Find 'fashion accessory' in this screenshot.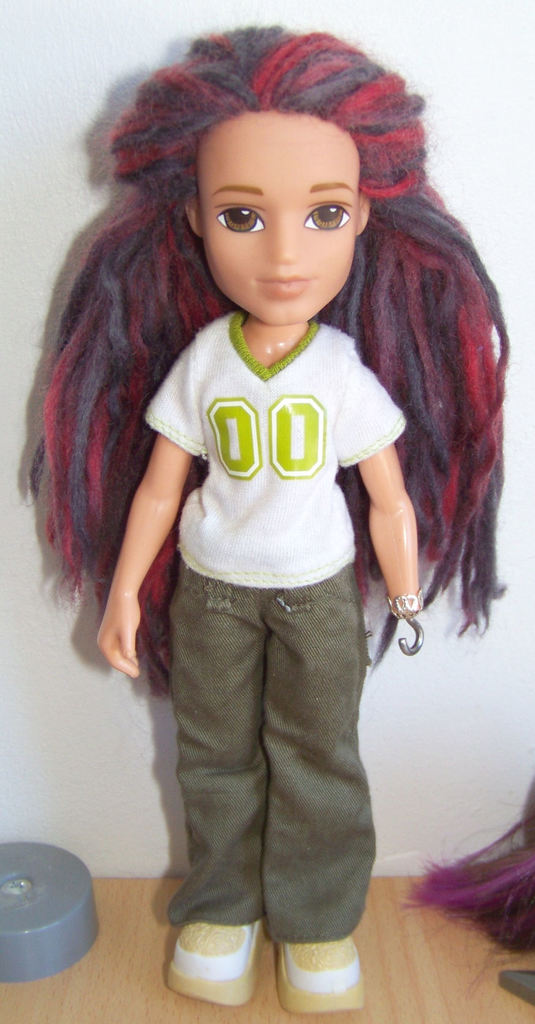
The bounding box for 'fashion accessory' is 391, 596, 423, 615.
